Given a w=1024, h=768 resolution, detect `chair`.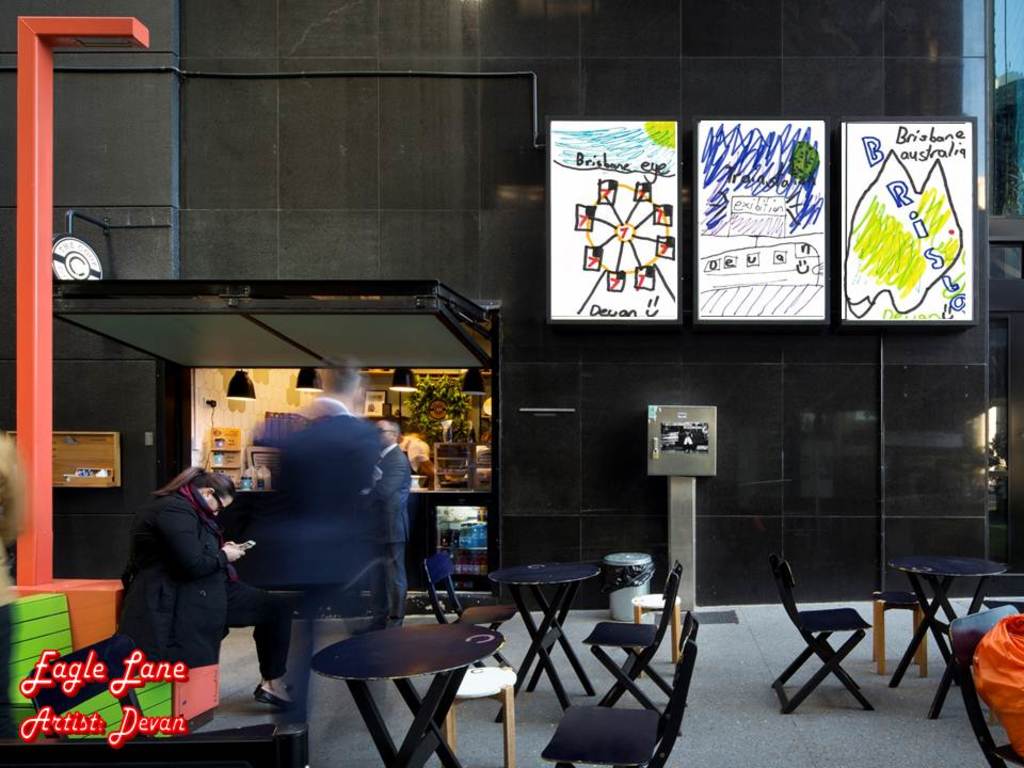
box(0, 719, 311, 767).
